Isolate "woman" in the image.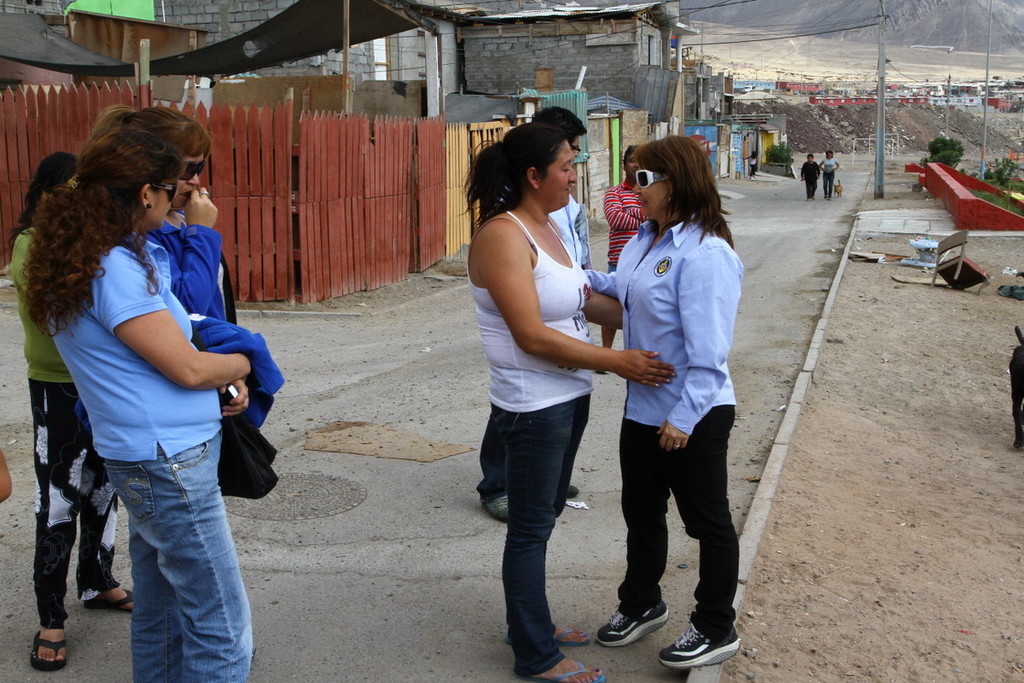
Isolated region: {"left": 87, "top": 105, "right": 241, "bottom": 325}.
